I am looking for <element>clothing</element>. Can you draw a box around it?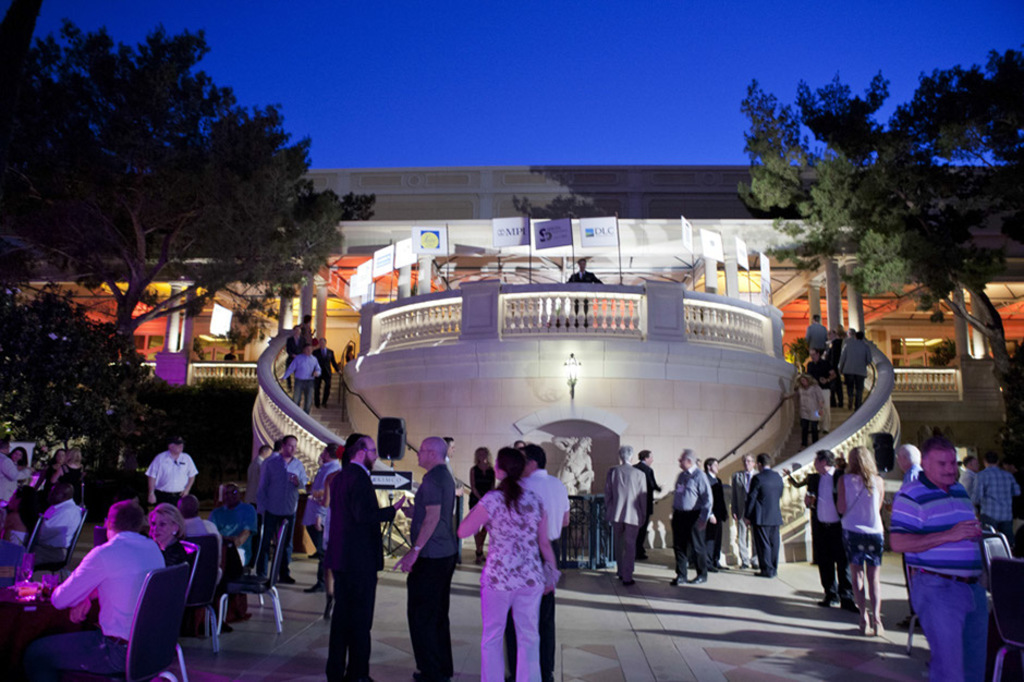
Sure, the bounding box is Rect(499, 467, 566, 681).
